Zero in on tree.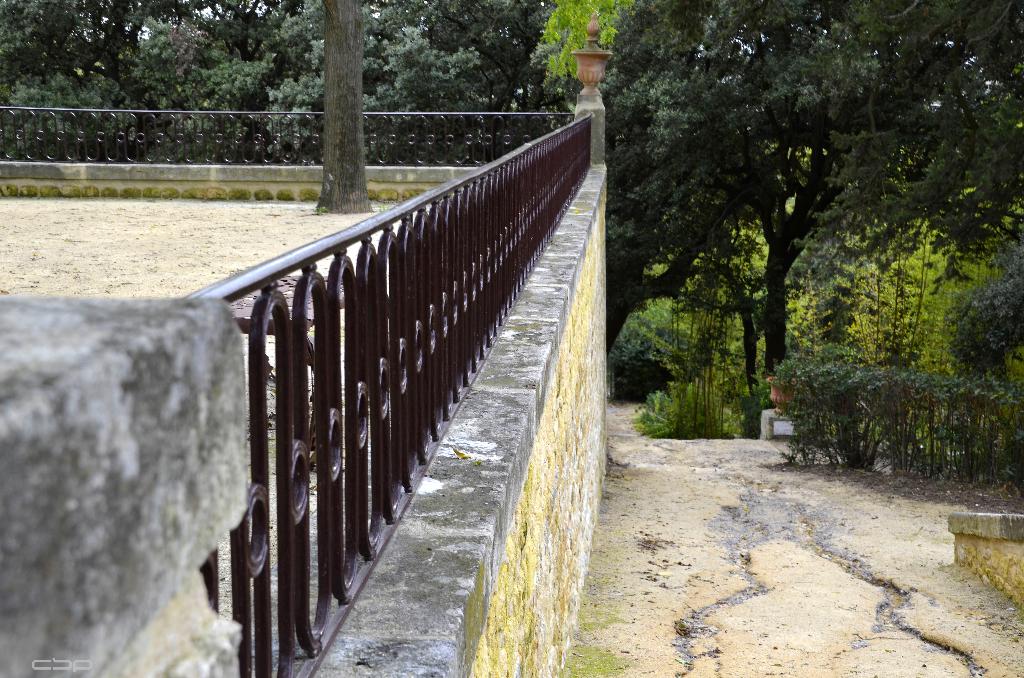
Zeroed in: pyautogui.locateOnScreen(856, 0, 1023, 480).
